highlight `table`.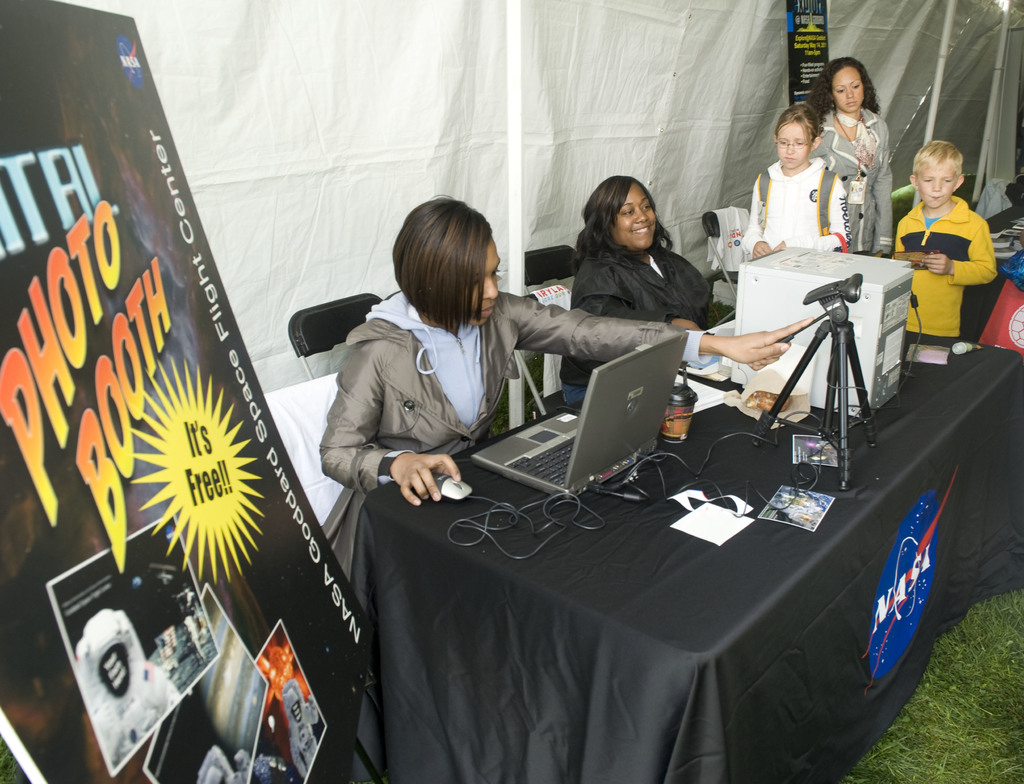
Highlighted region: 374 344 989 783.
